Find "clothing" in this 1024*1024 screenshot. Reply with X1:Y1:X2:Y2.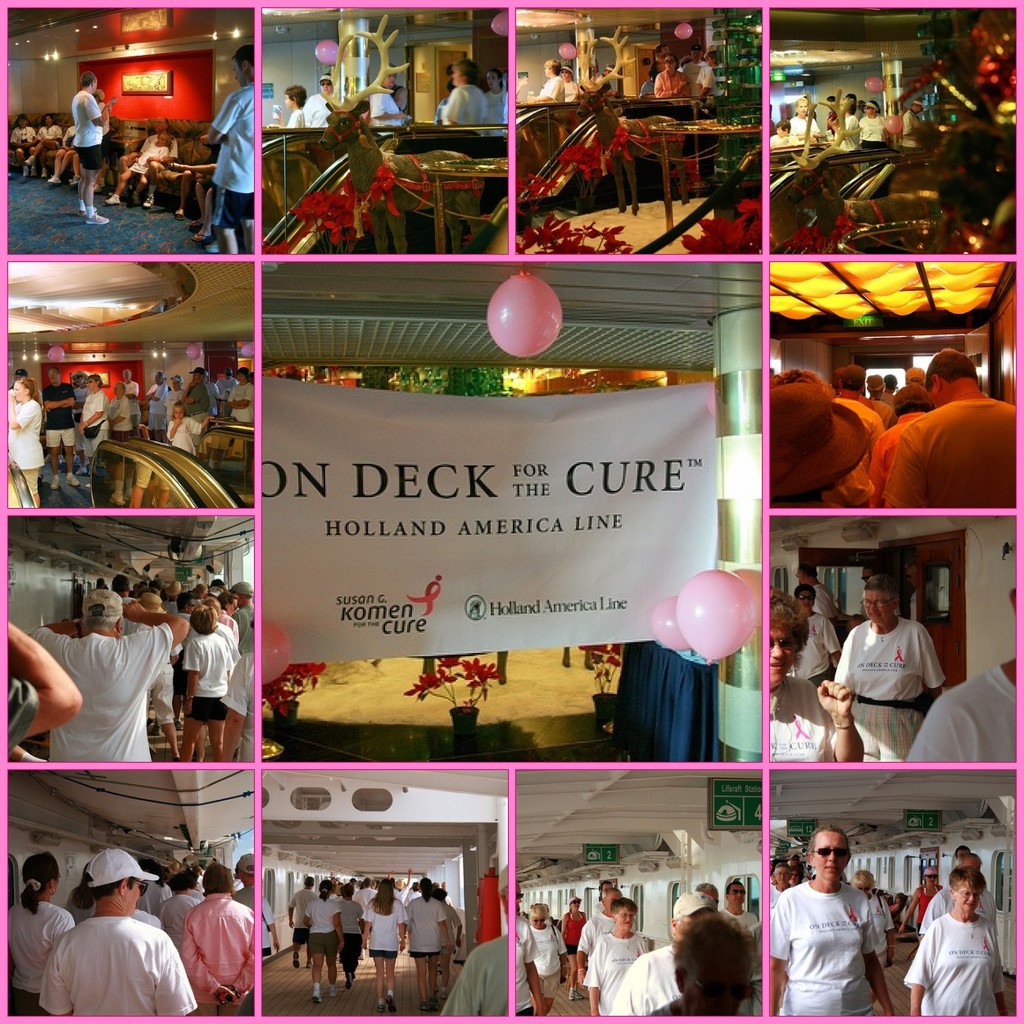
586:935:658:1016.
